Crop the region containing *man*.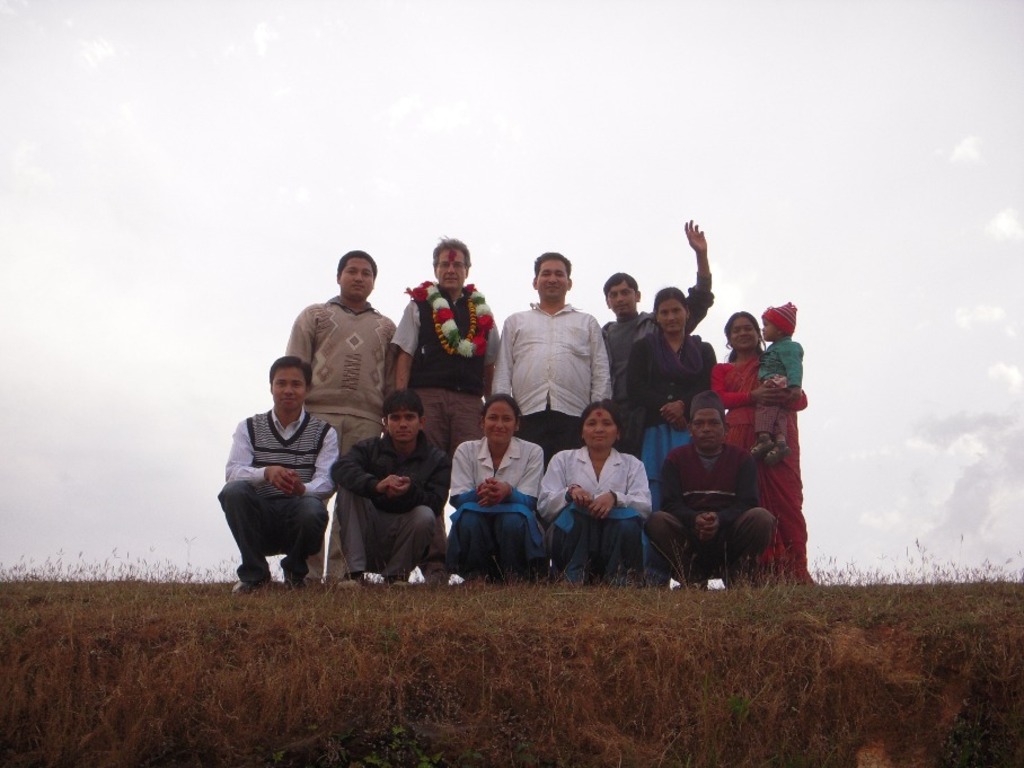
Crop region: (left=487, top=247, right=610, bottom=465).
